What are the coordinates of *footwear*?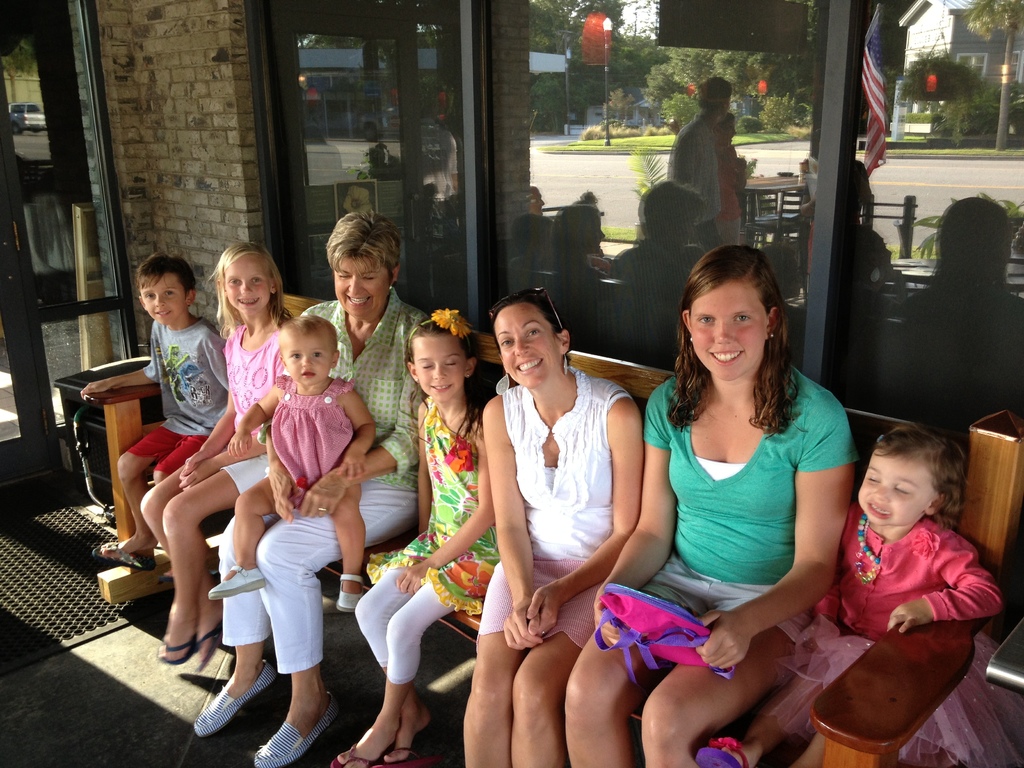
(x1=250, y1=694, x2=337, y2=765).
